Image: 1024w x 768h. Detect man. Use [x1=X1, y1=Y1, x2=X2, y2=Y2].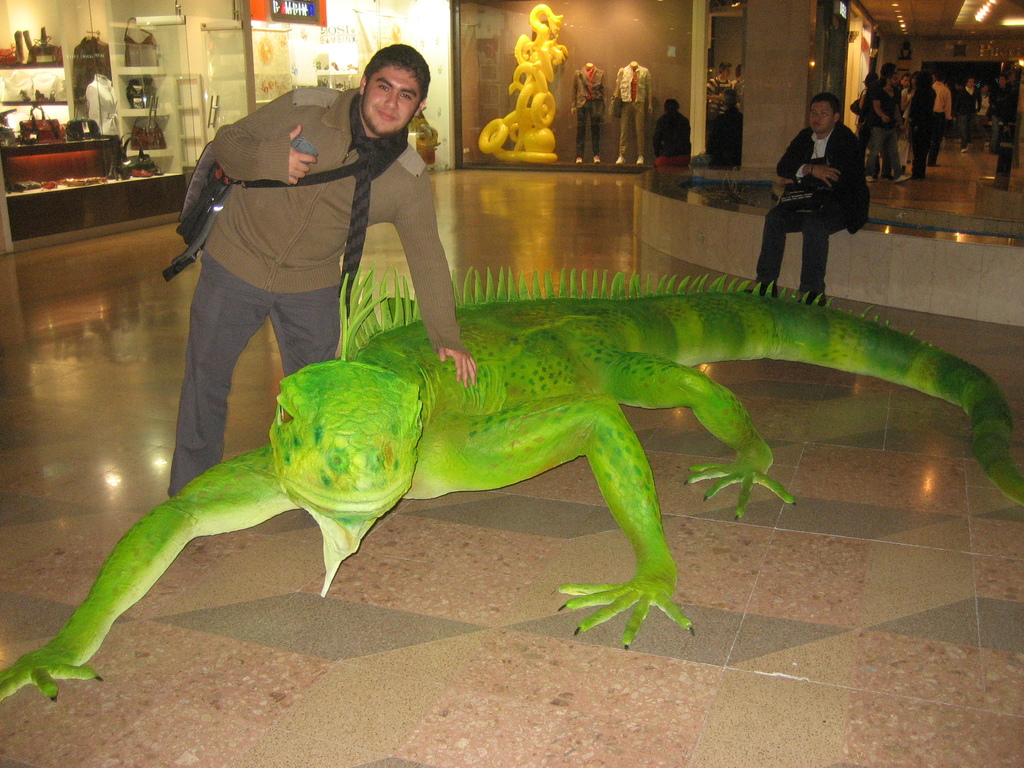
[x1=706, y1=62, x2=740, y2=122].
